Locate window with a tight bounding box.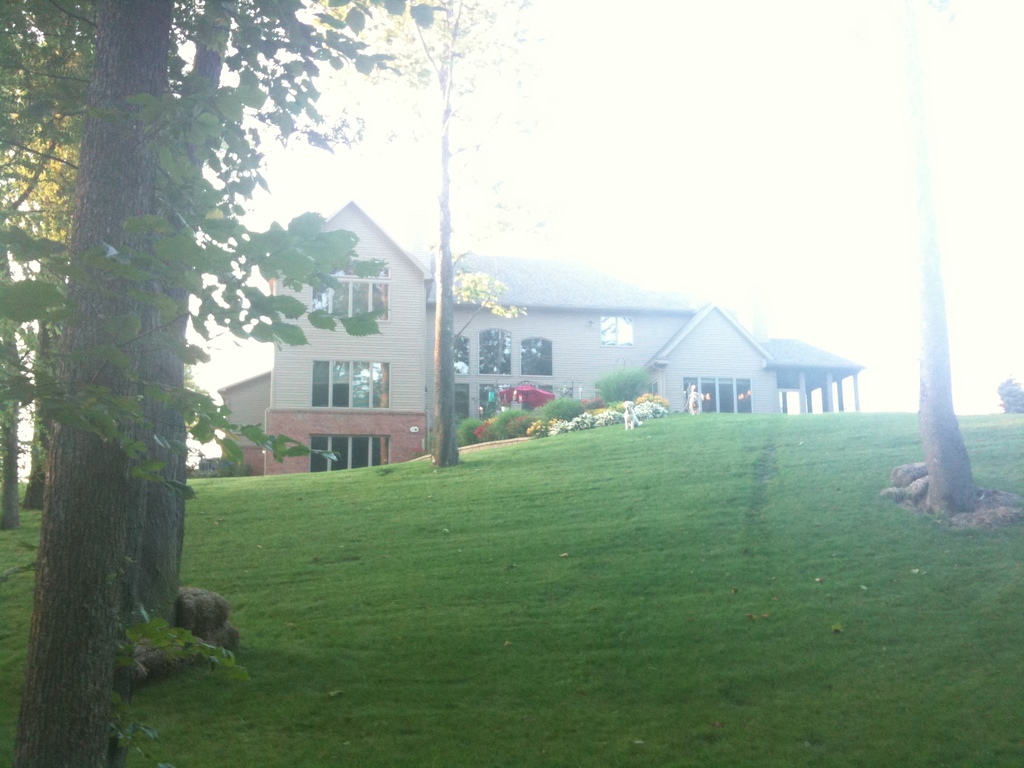
box=[452, 383, 472, 426].
